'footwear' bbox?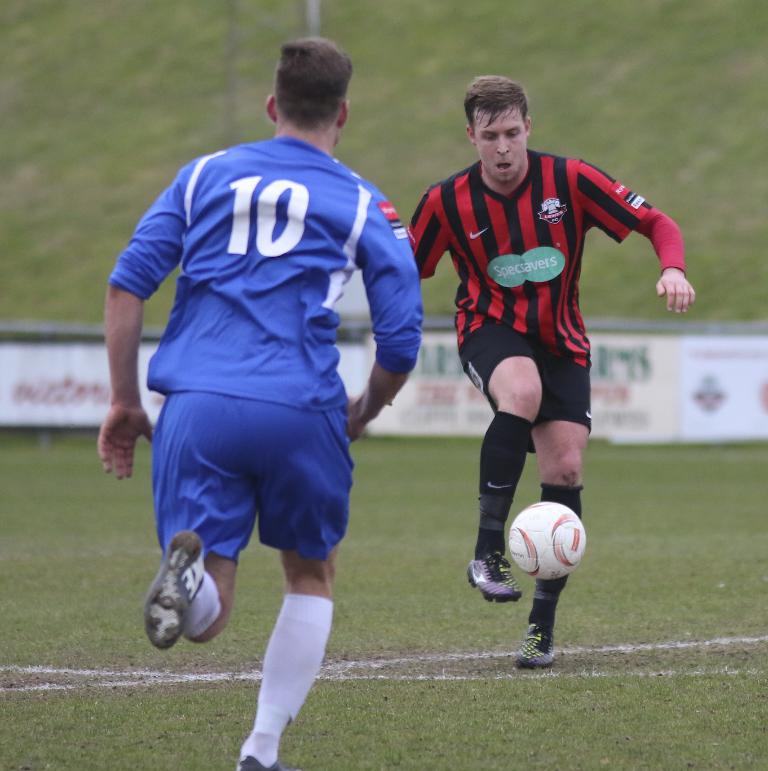
[x1=137, y1=556, x2=223, y2=651]
